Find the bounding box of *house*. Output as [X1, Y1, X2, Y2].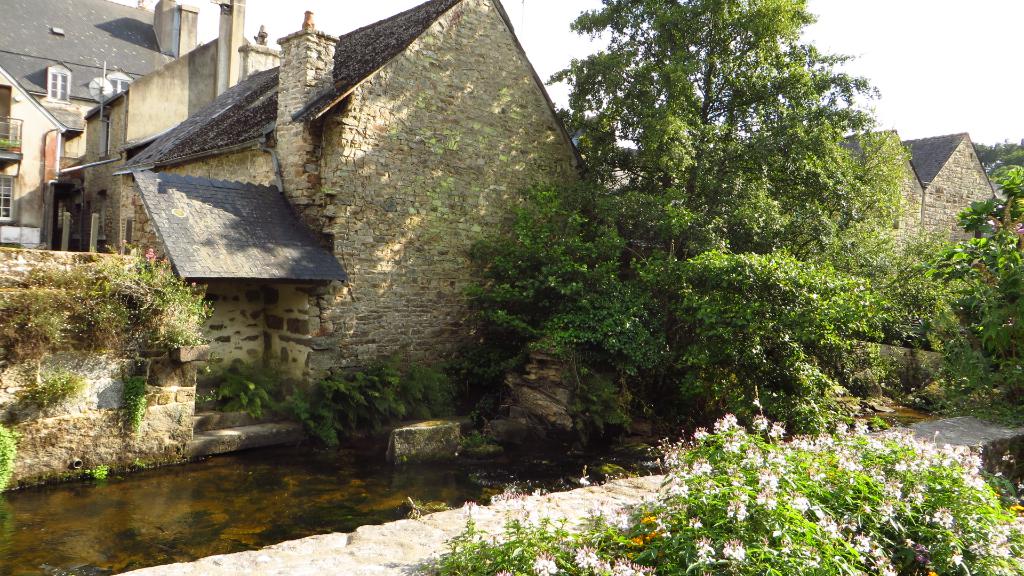
[114, 0, 610, 424].
